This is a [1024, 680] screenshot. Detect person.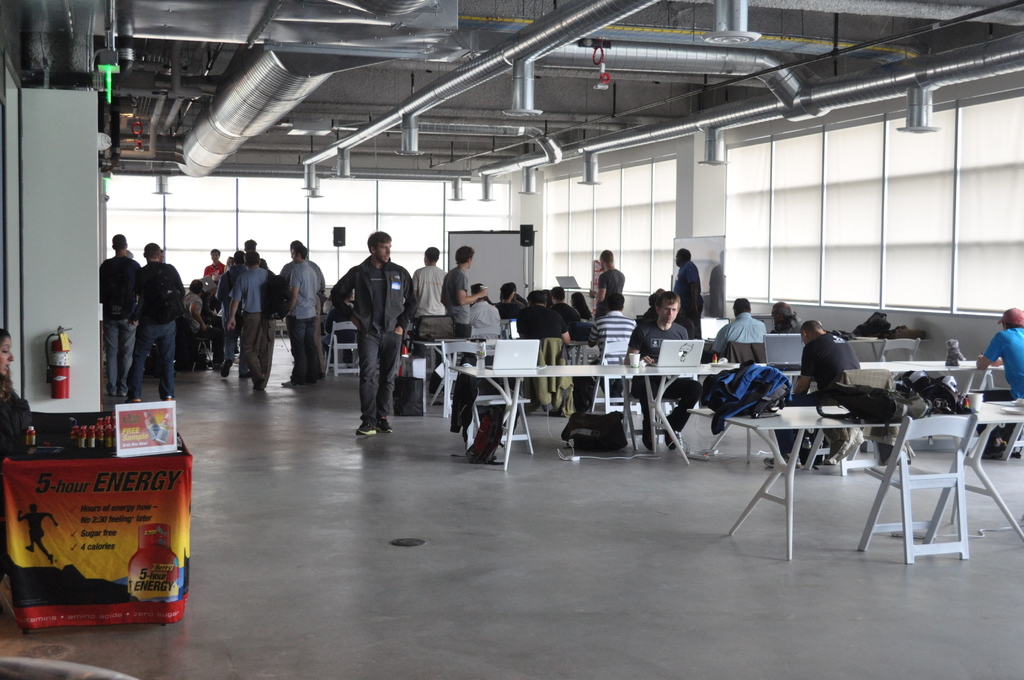
locate(462, 281, 502, 368).
